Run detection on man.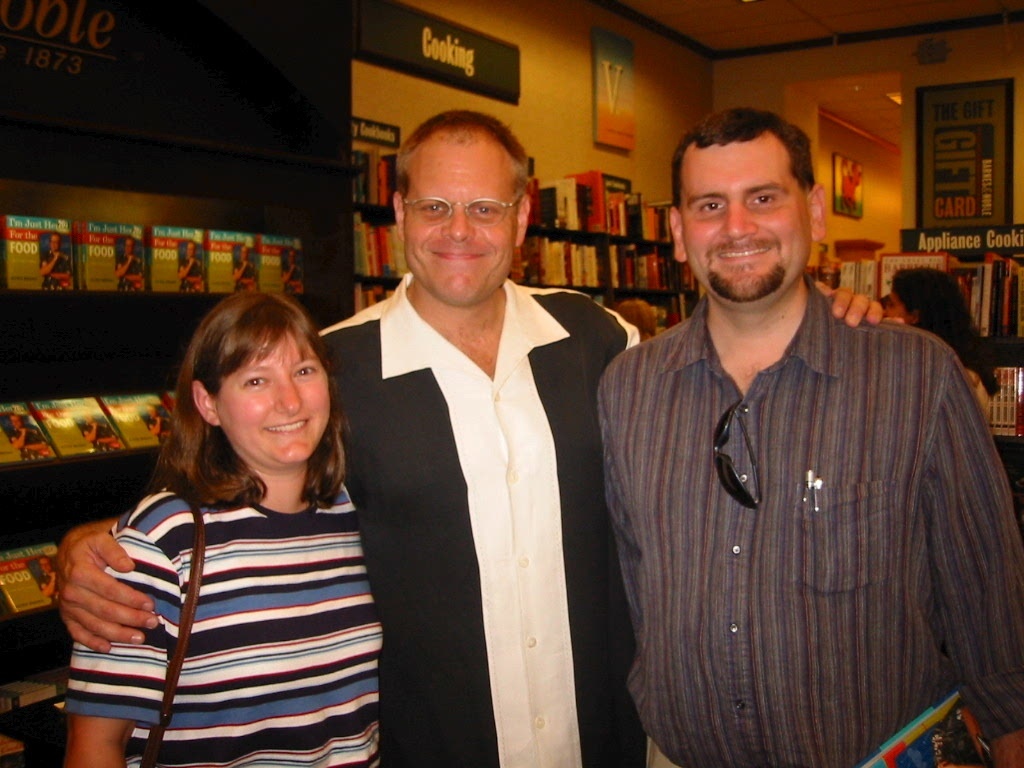
Result: region(48, 103, 883, 767).
